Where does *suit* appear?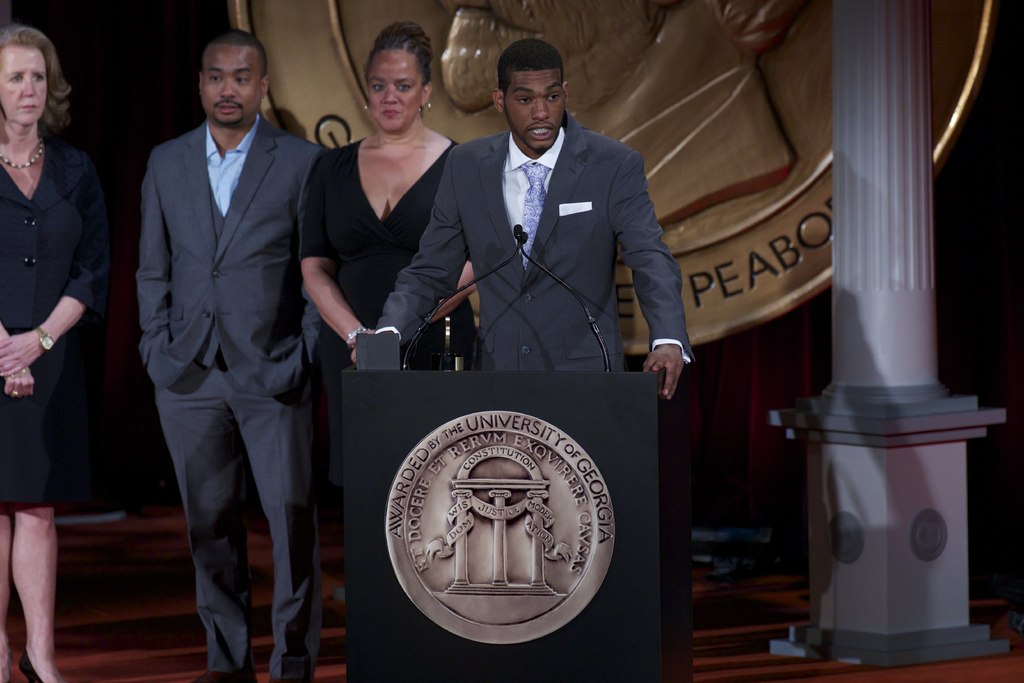
Appears at [left=378, top=110, right=694, bottom=373].
